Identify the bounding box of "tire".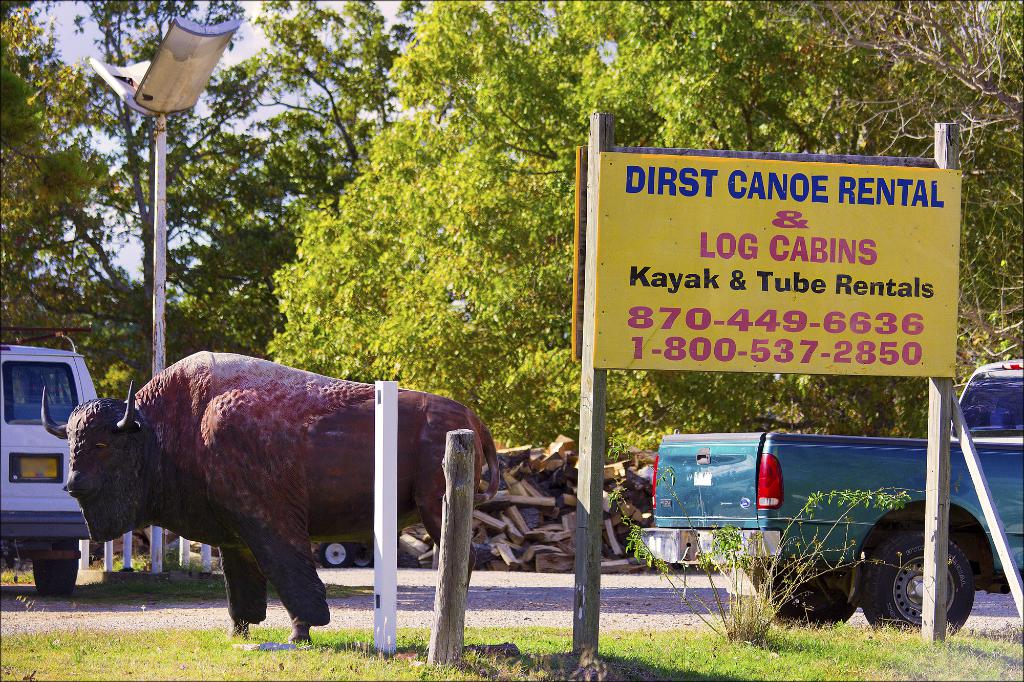
752/560/857/632.
